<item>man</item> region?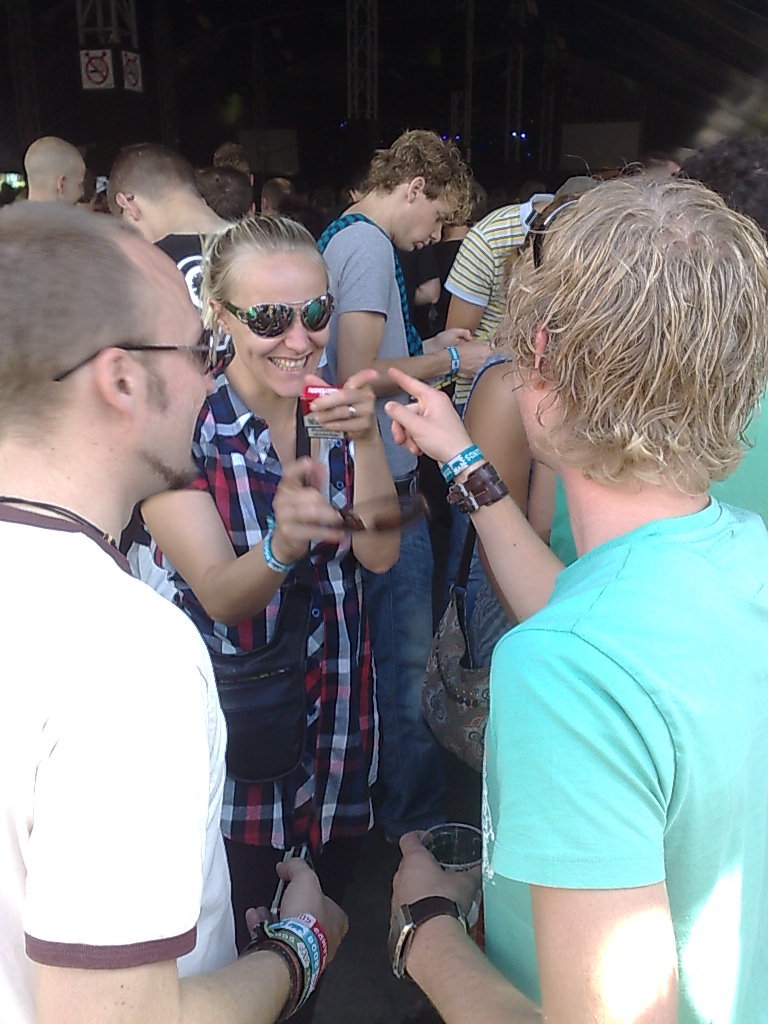
0 227 280 1011
